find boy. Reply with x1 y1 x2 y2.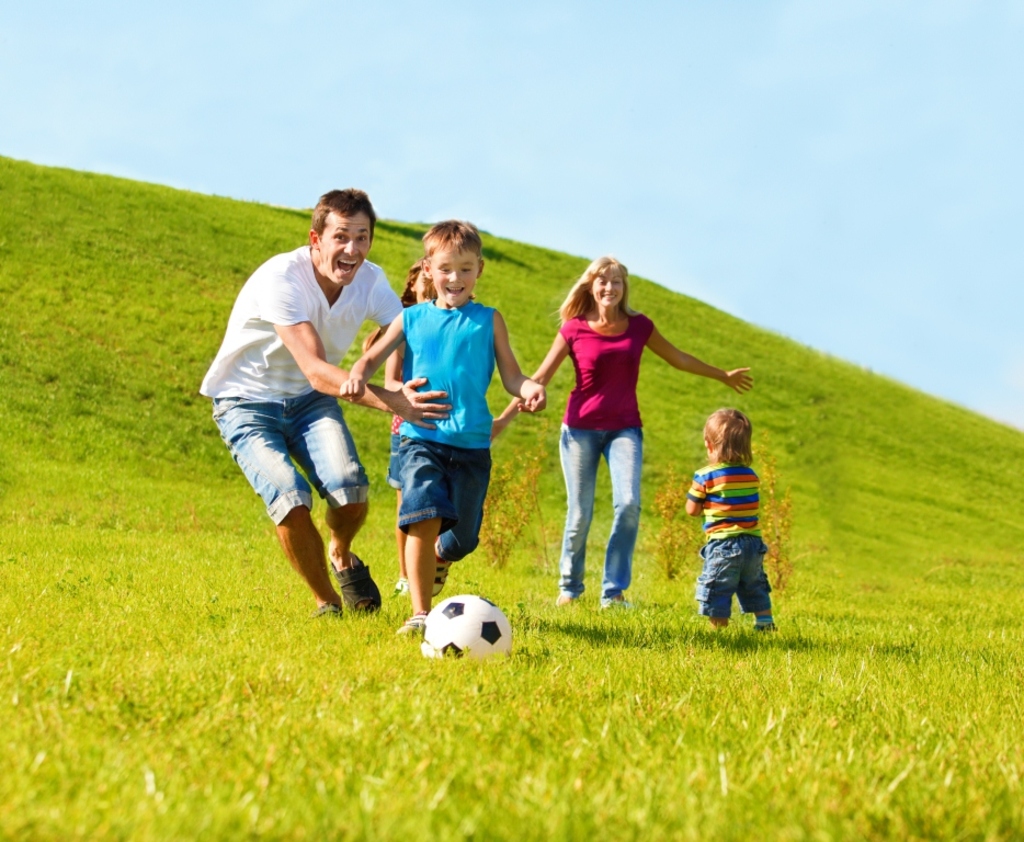
678 407 780 641.
